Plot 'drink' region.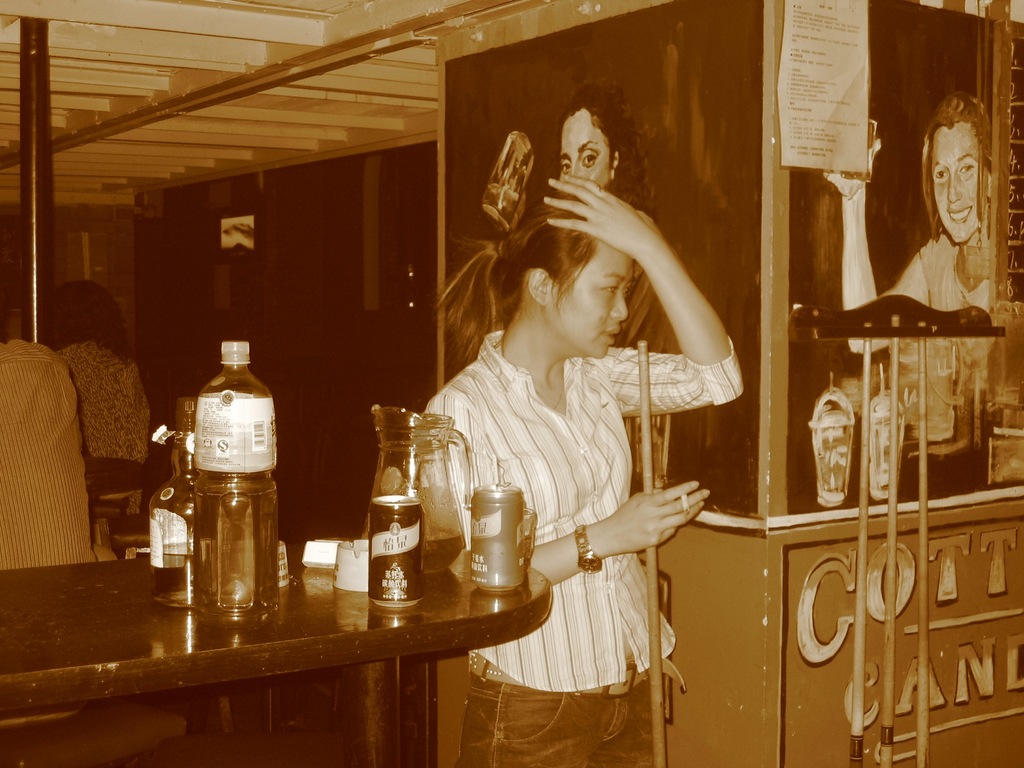
Plotted at Rect(479, 184, 521, 232).
